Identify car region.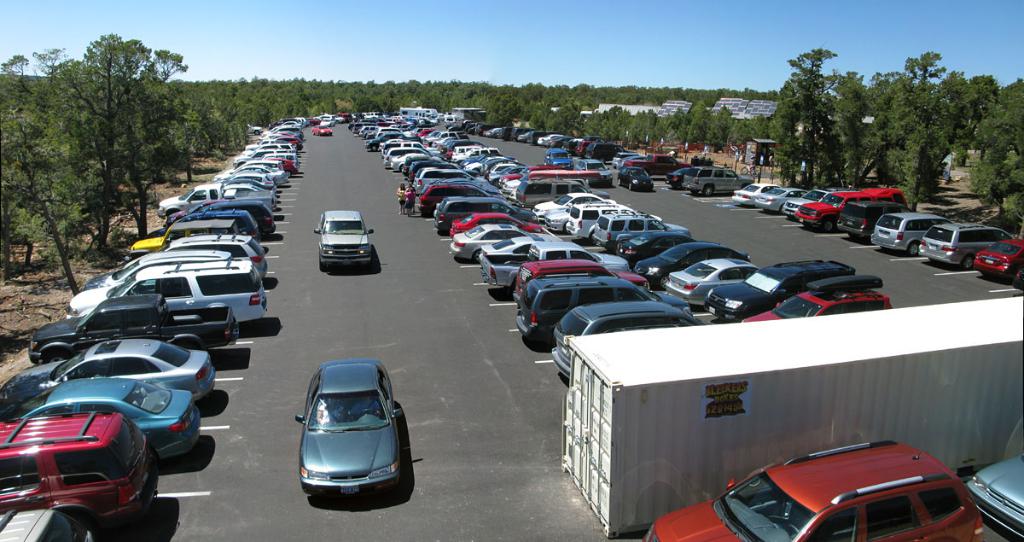
Region: [682,162,753,198].
